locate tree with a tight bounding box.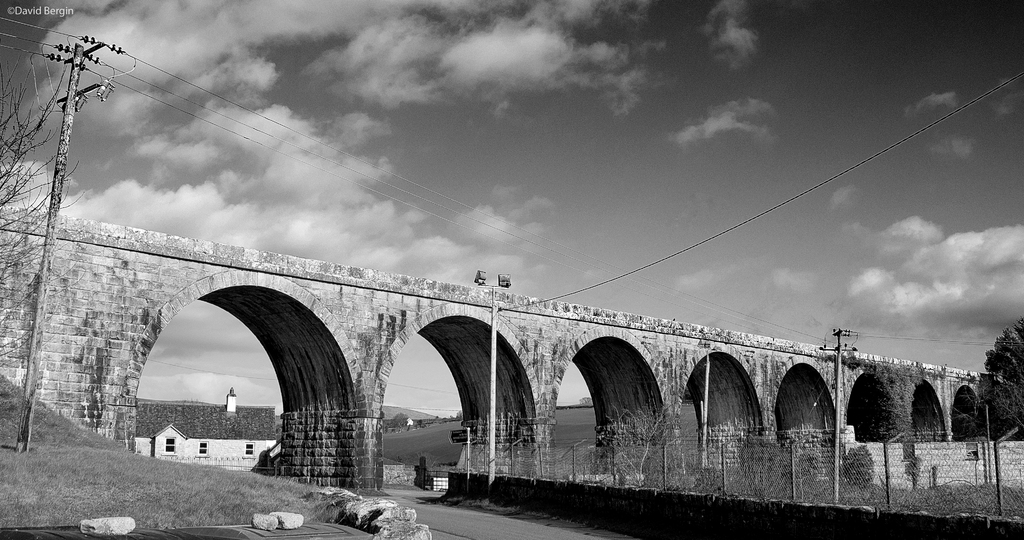
BBox(449, 408, 465, 420).
